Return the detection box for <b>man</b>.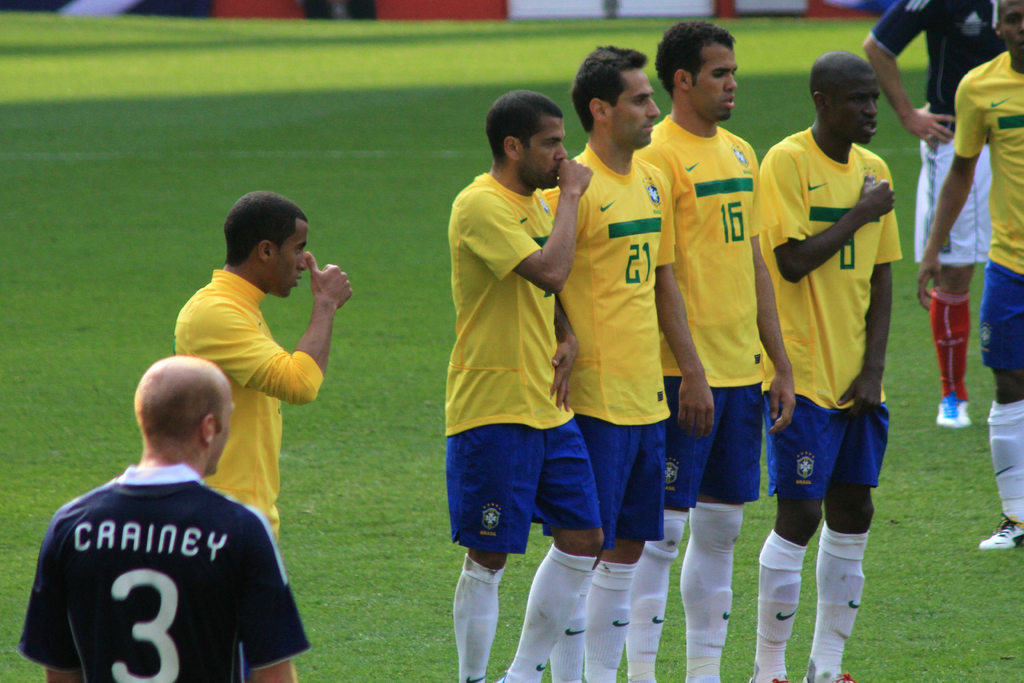
region(745, 44, 897, 682).
